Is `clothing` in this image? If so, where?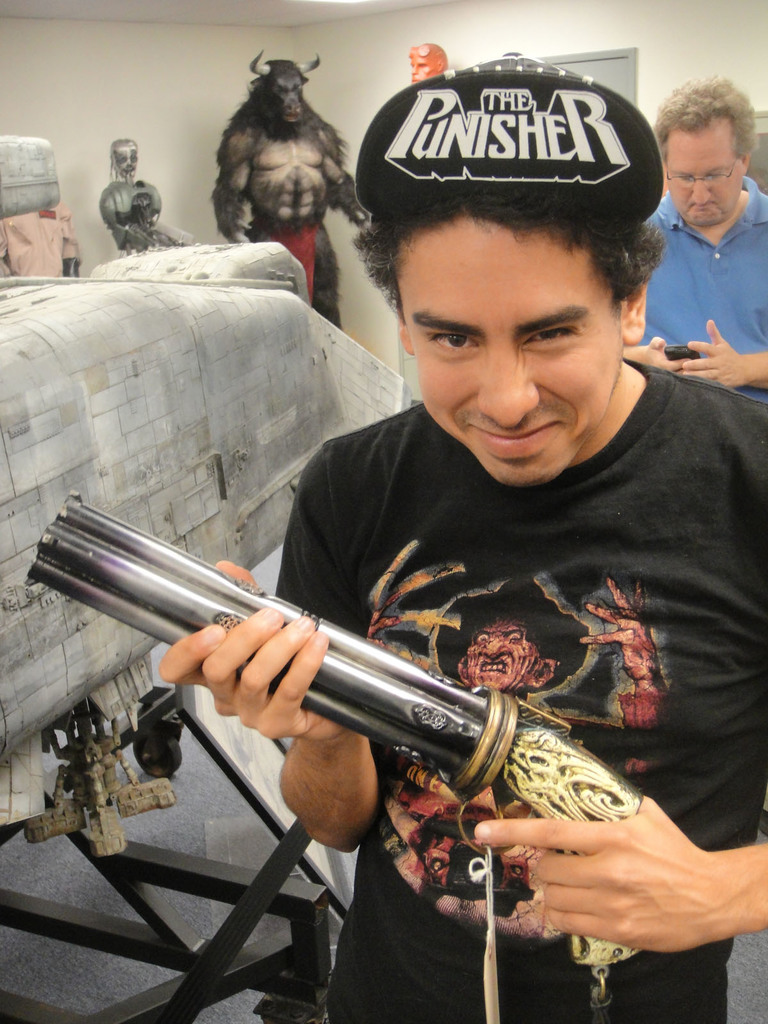
Yes, at (left=623, top=179, right=767, bottom=408).
